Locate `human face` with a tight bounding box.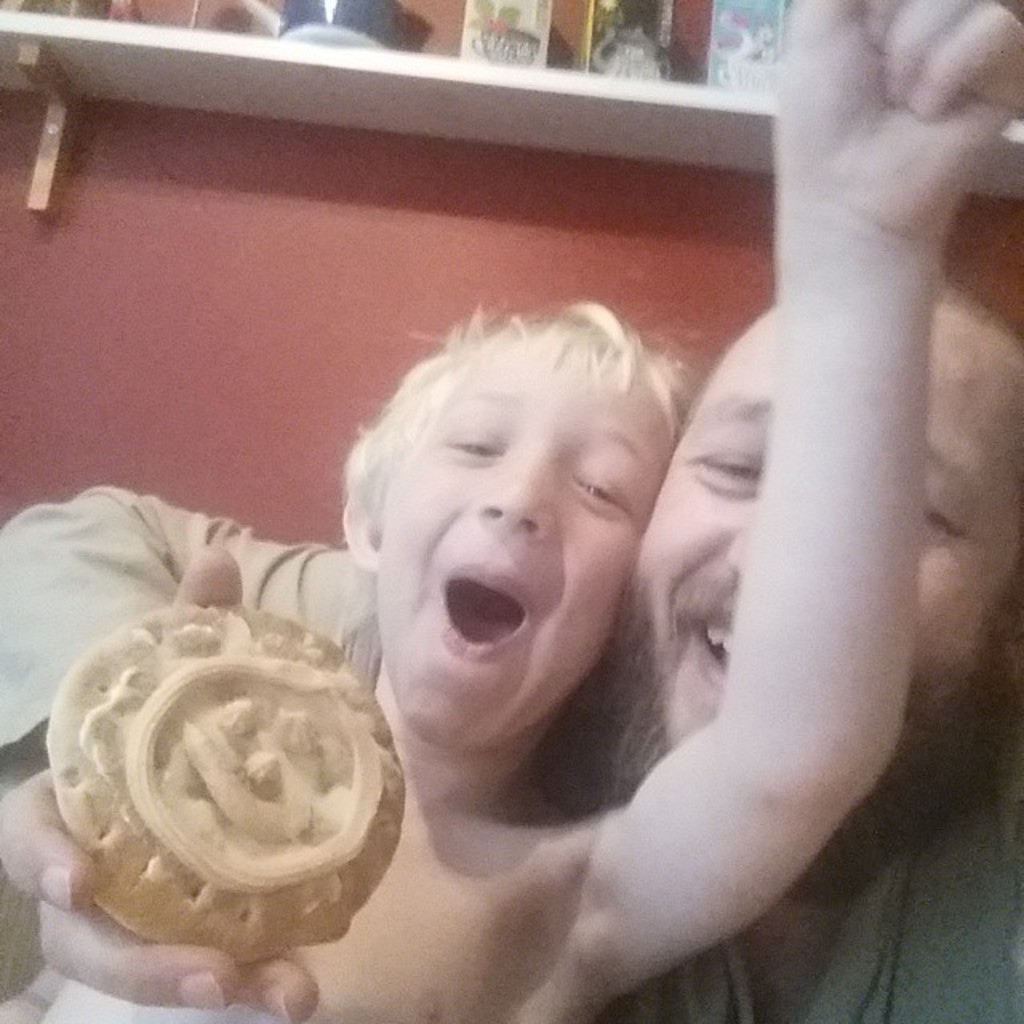
bbox(621, 267, 1022, 885).
